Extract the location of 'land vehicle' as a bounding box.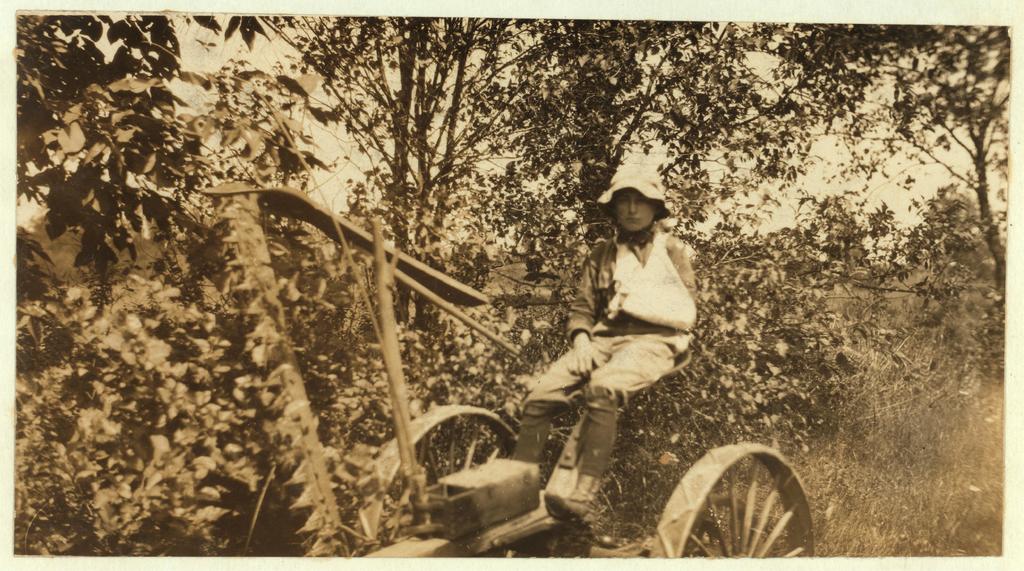
rect(356, 364, 819, 561).
